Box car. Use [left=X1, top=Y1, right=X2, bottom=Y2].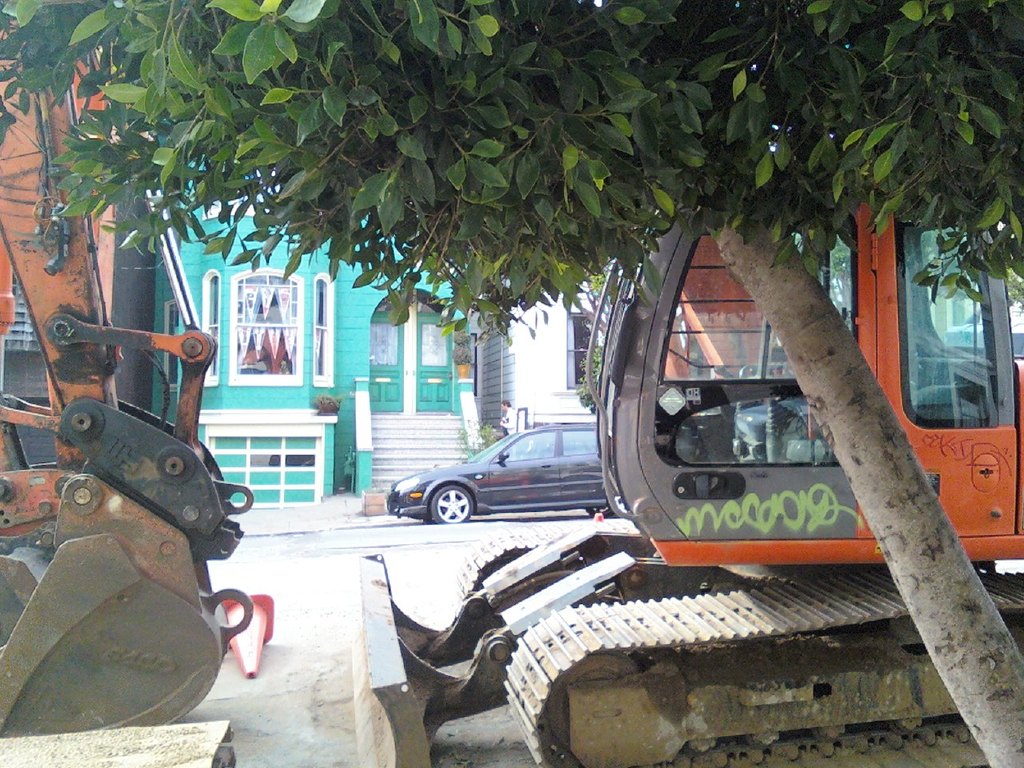
[left=381, top=421, right=628, bottom=538].
